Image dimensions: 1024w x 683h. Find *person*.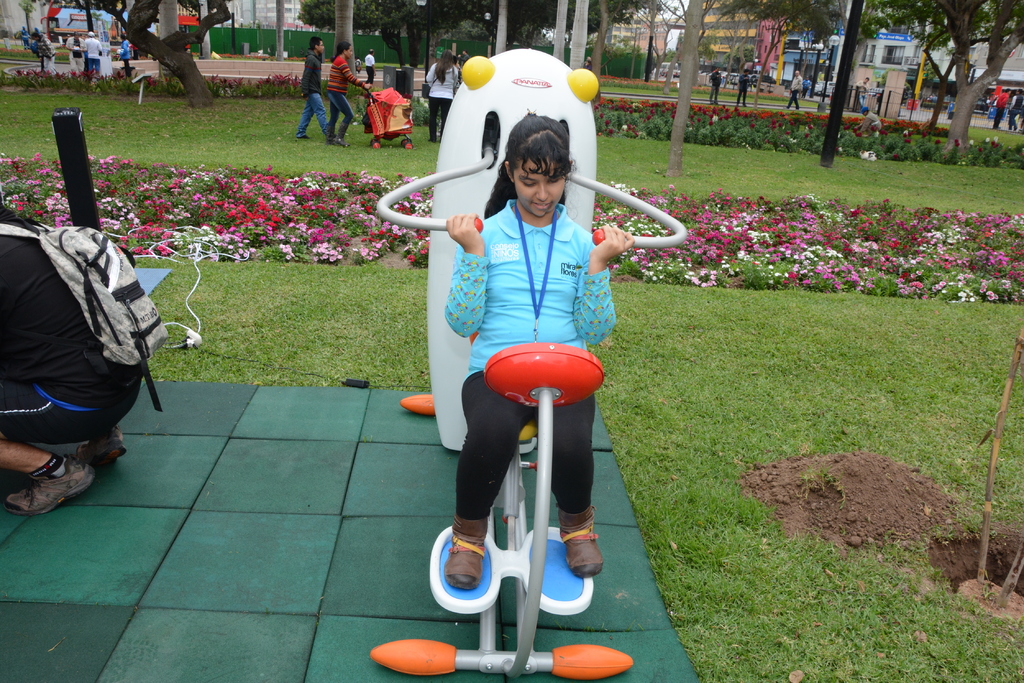
[0,204,144,516].
